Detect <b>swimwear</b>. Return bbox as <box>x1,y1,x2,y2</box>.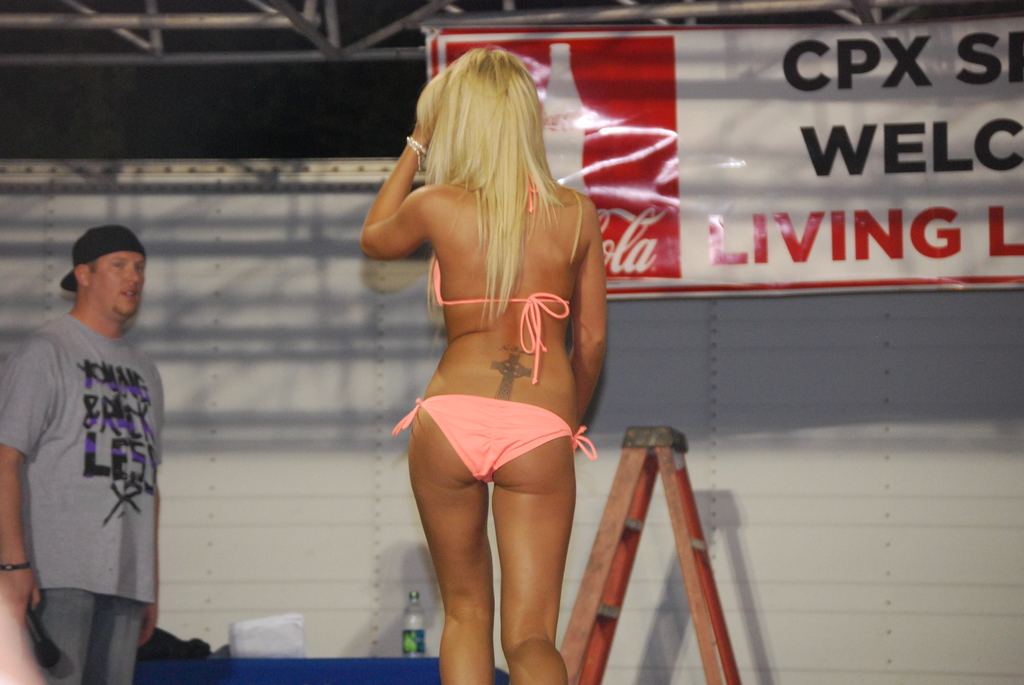
<box>393,401,598,480</box>.
